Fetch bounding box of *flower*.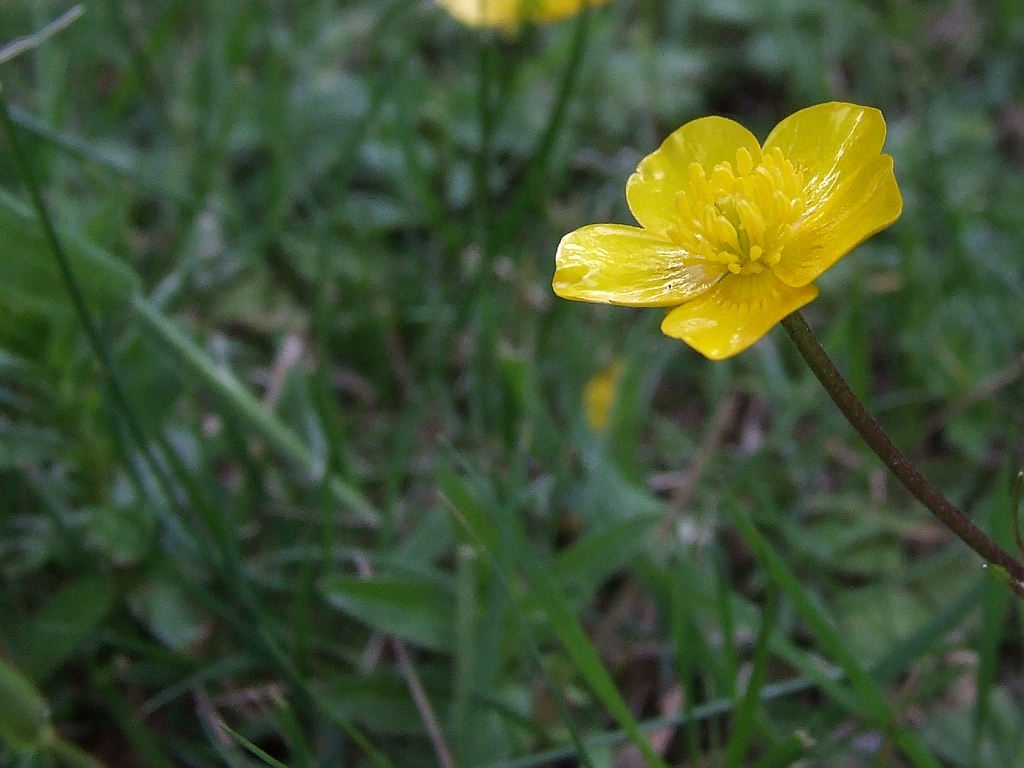
Bbox: x1=428 y1=0 x2=581 y2=41.
